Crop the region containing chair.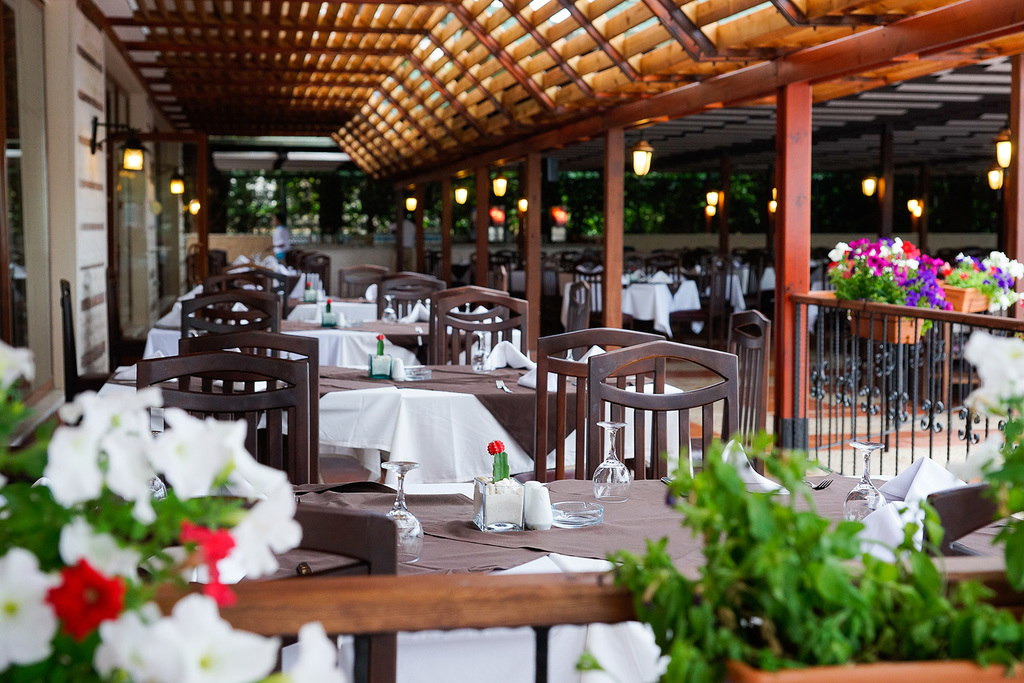
Crop region: 509,331,672,483.
